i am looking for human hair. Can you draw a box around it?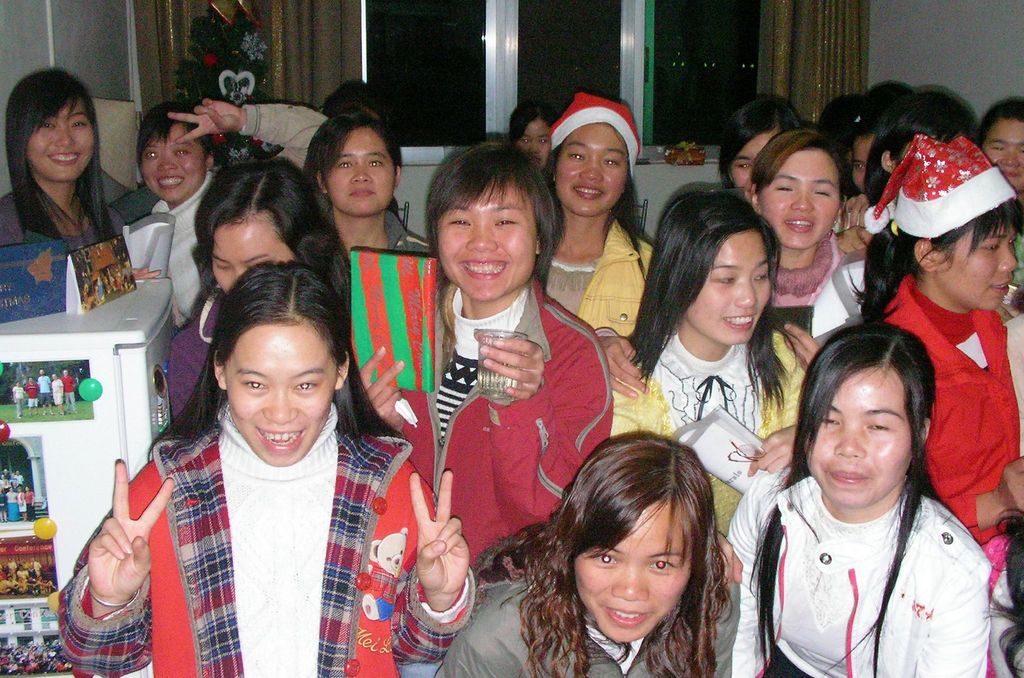
Sure, the bounding box is x1=624 y1=186 x2=787 y2=417.
